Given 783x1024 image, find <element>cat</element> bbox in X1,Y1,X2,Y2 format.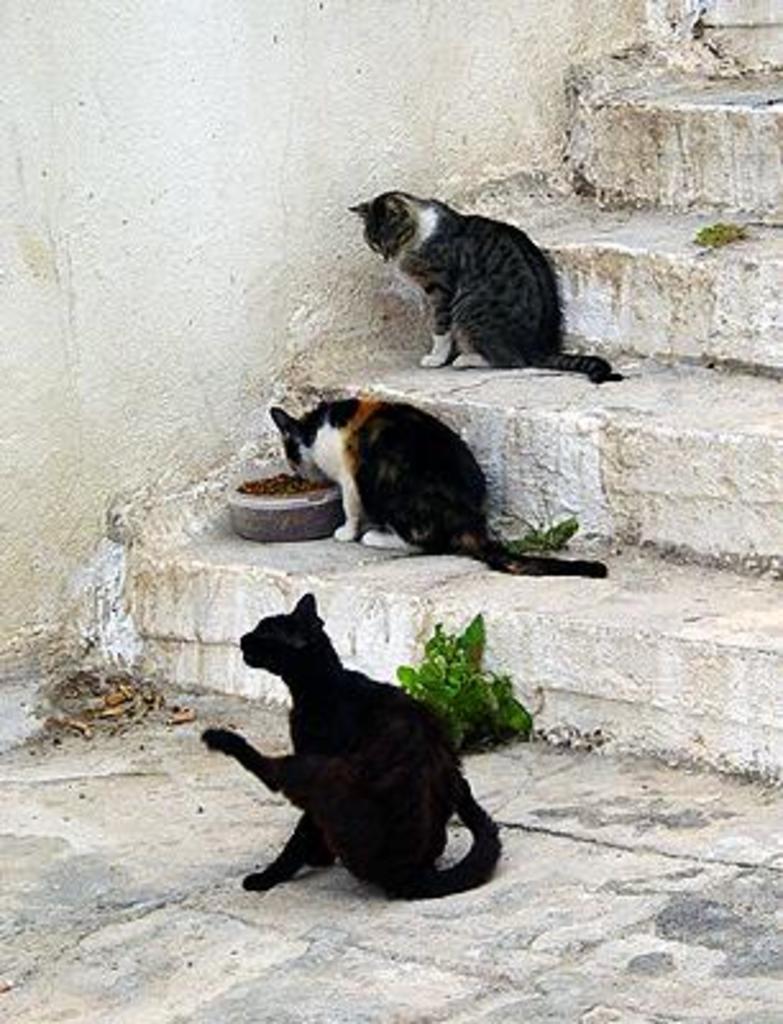
266,389,606,573.
